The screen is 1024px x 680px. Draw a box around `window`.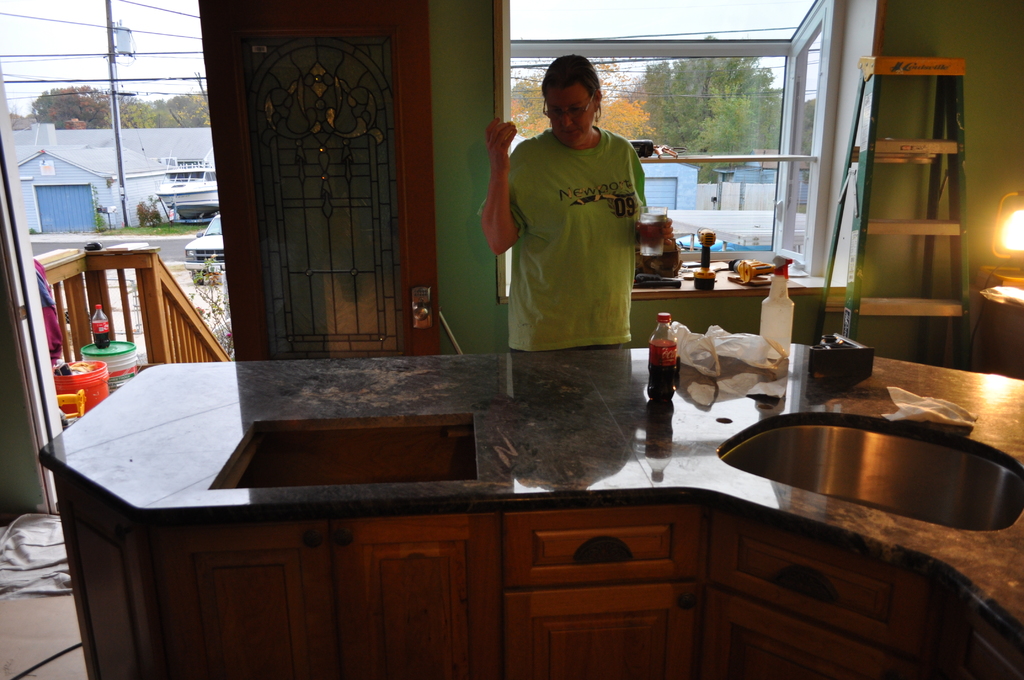
(x1=495, y1=1, x2=879, y2=295).
